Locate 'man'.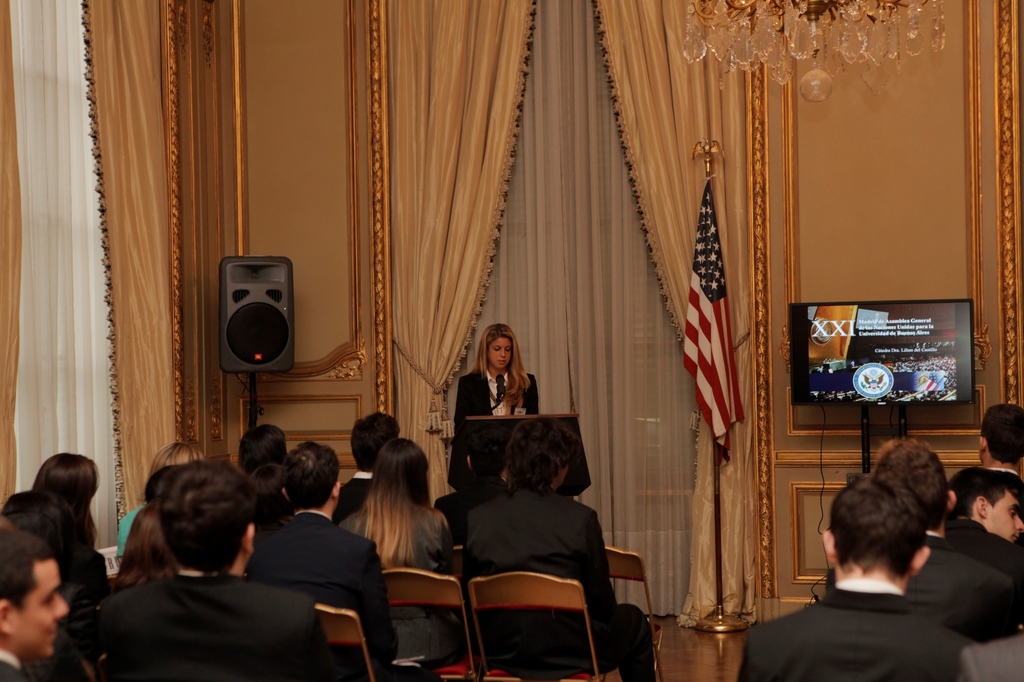
Bounding box: (737,475,977,681).
